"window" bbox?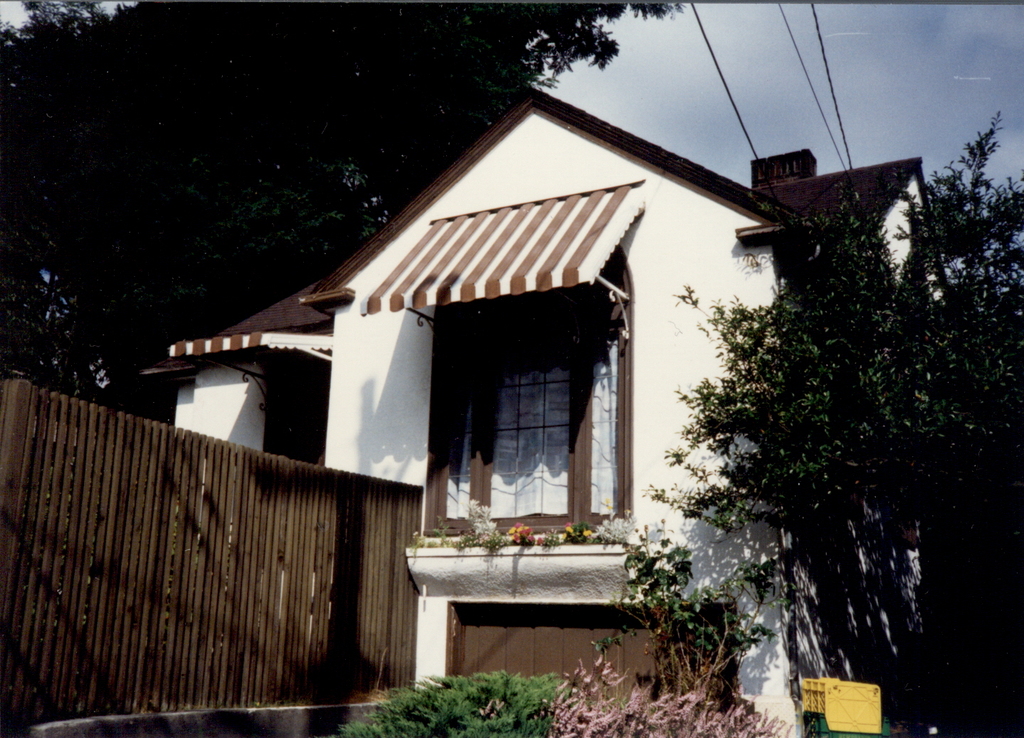
rect(421, 255, 641, 561)
